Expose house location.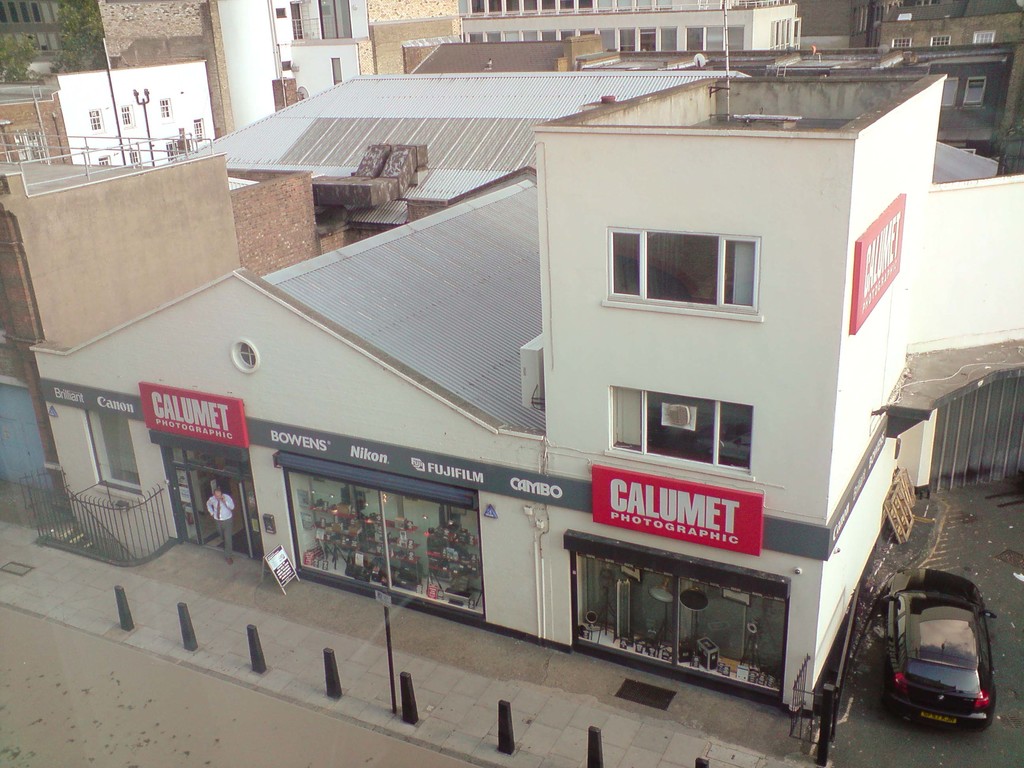
Exposed at locate(211, 0, 366, 125).
